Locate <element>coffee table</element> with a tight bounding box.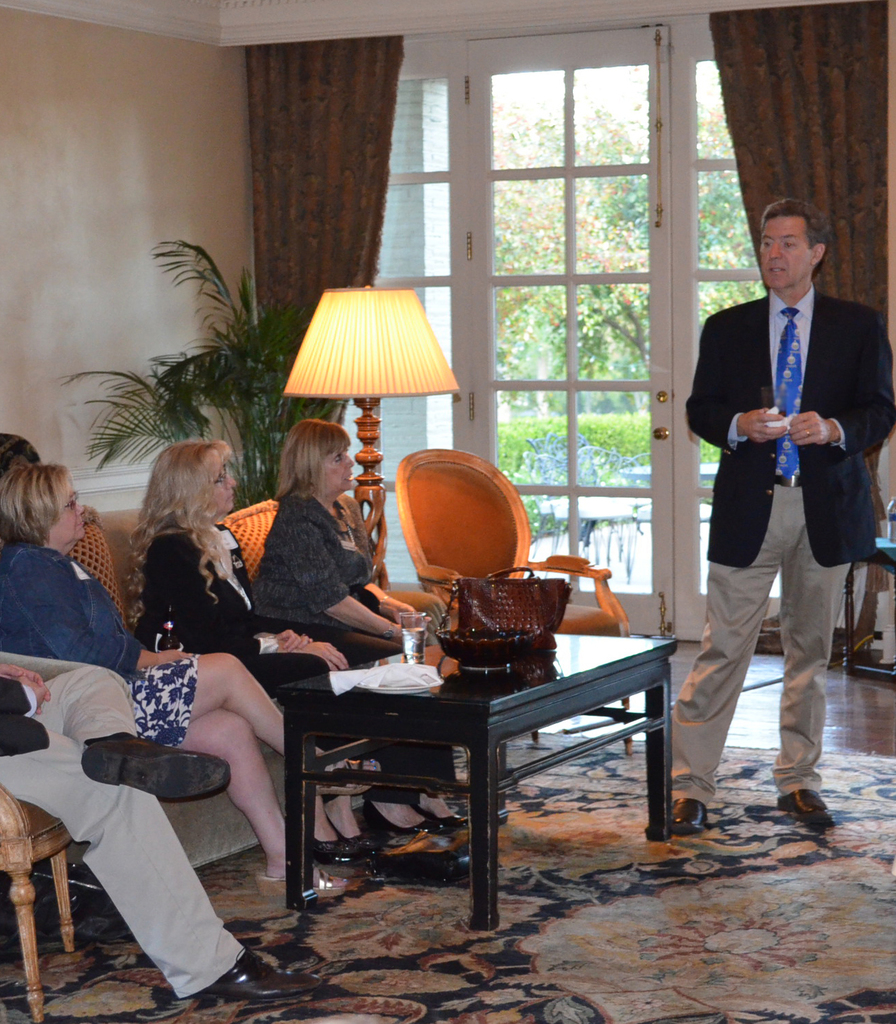
<bbox>243, 601, 686, 905</bbox>.
